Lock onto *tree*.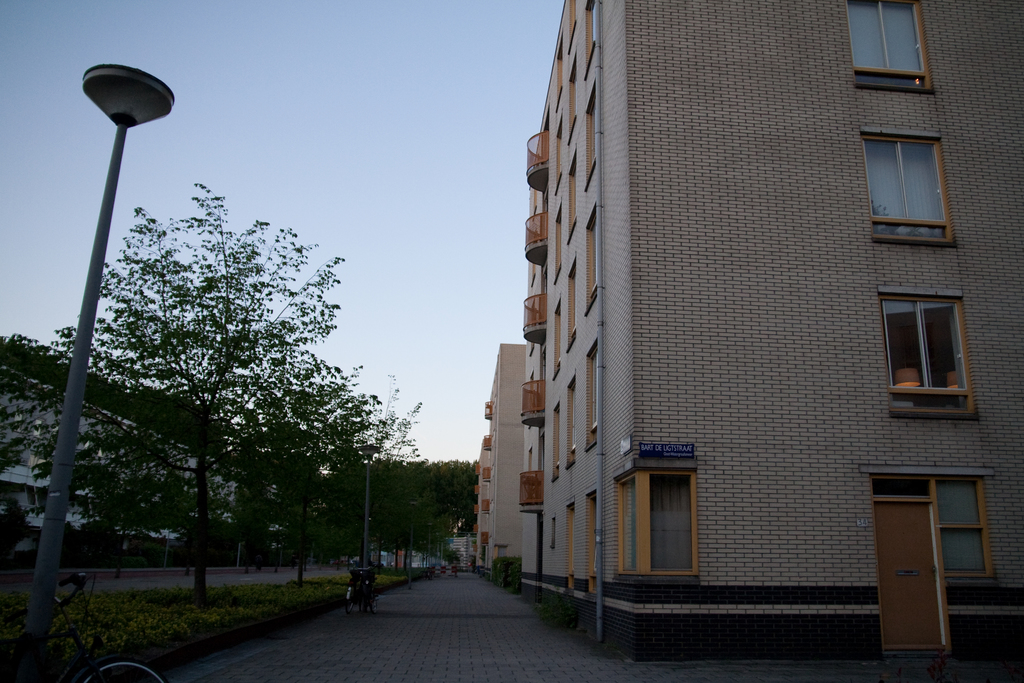
Locked: detection(211, 336, 393, 606).
